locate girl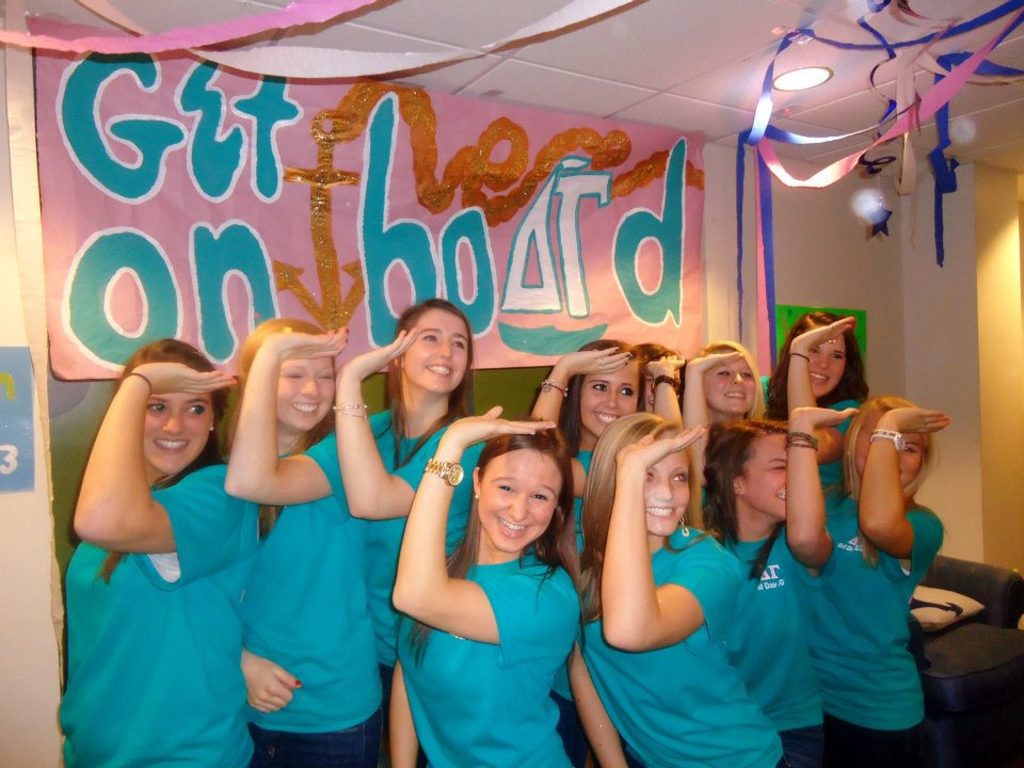
<box>60,334,268,767</box>
